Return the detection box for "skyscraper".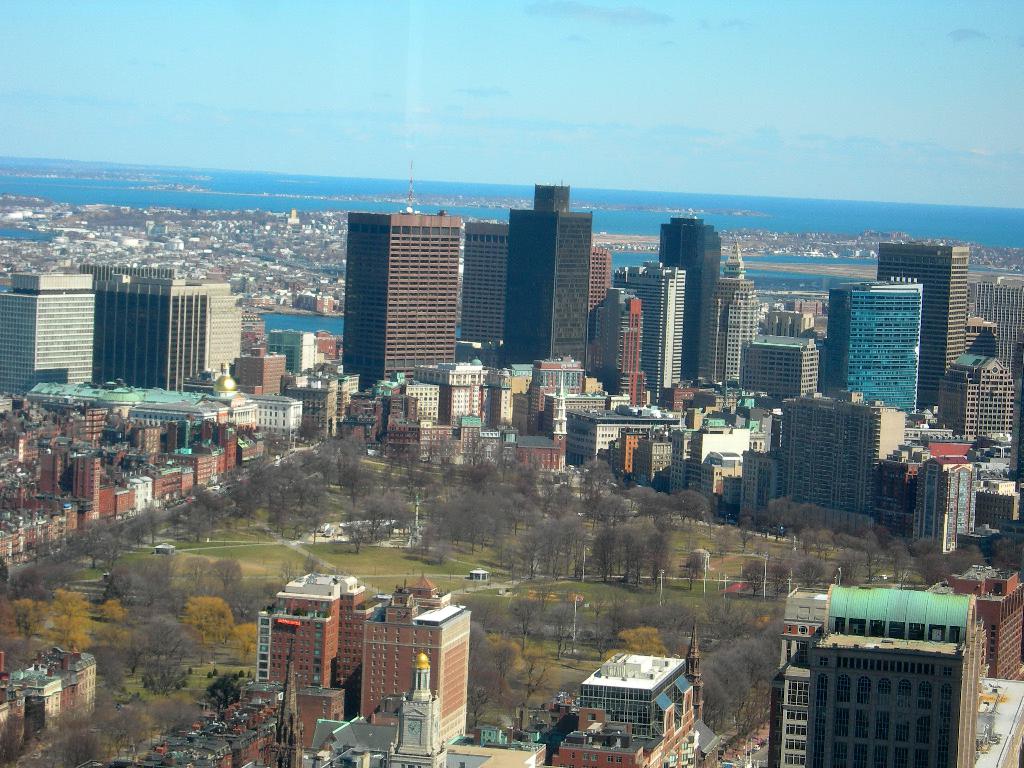
rect(964, 274, 1020, 381).
